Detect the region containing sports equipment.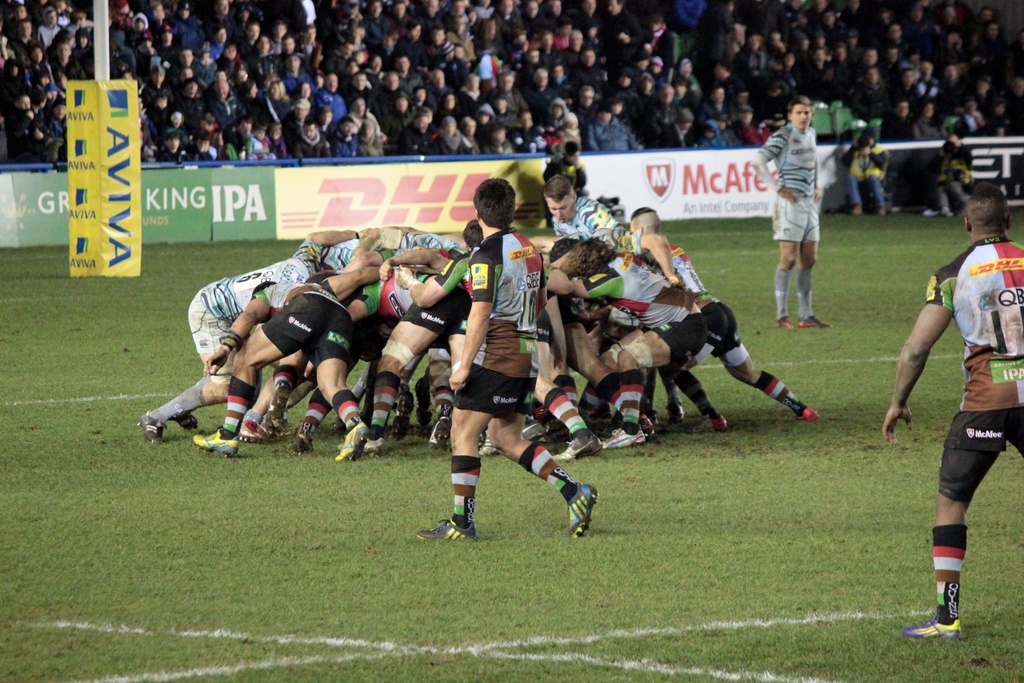
[left=137, top=410, right=164, bottom=448].
